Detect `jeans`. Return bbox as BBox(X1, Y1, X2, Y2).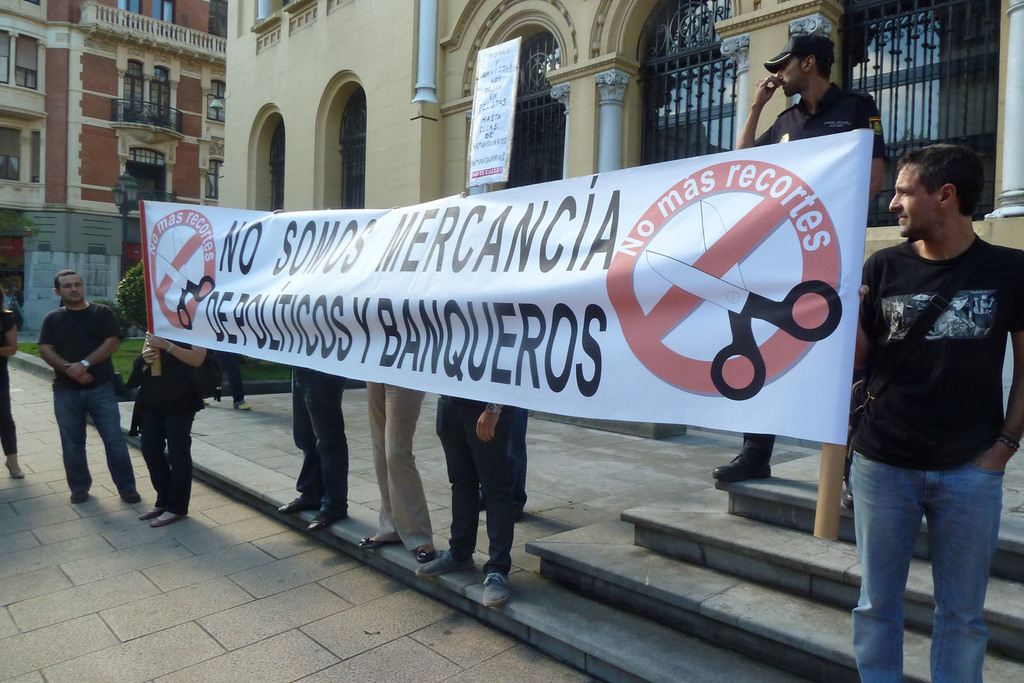
BBox(52, 387, 136, 499).
